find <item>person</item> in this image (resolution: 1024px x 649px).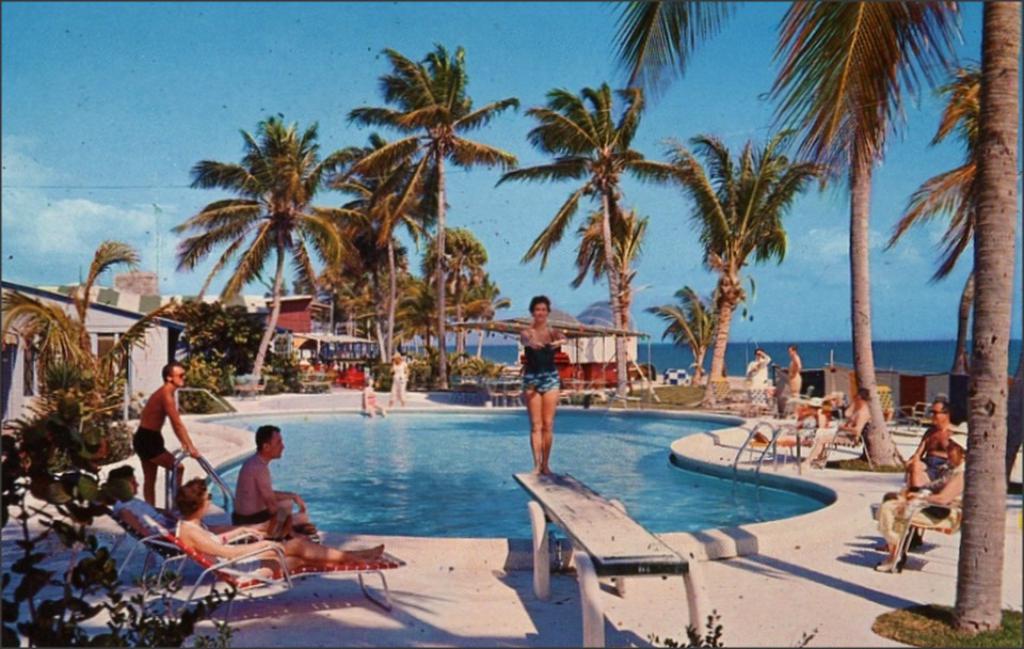
bbox=(107, 457, 290, 548).
